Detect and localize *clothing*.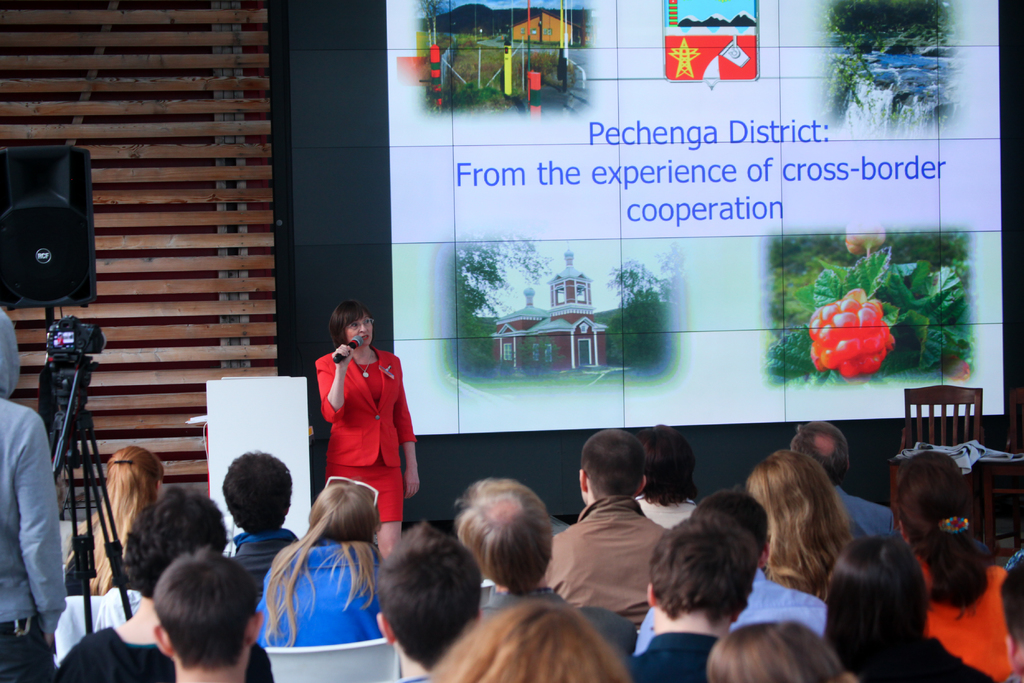
Localized at 221,528,298,602.
